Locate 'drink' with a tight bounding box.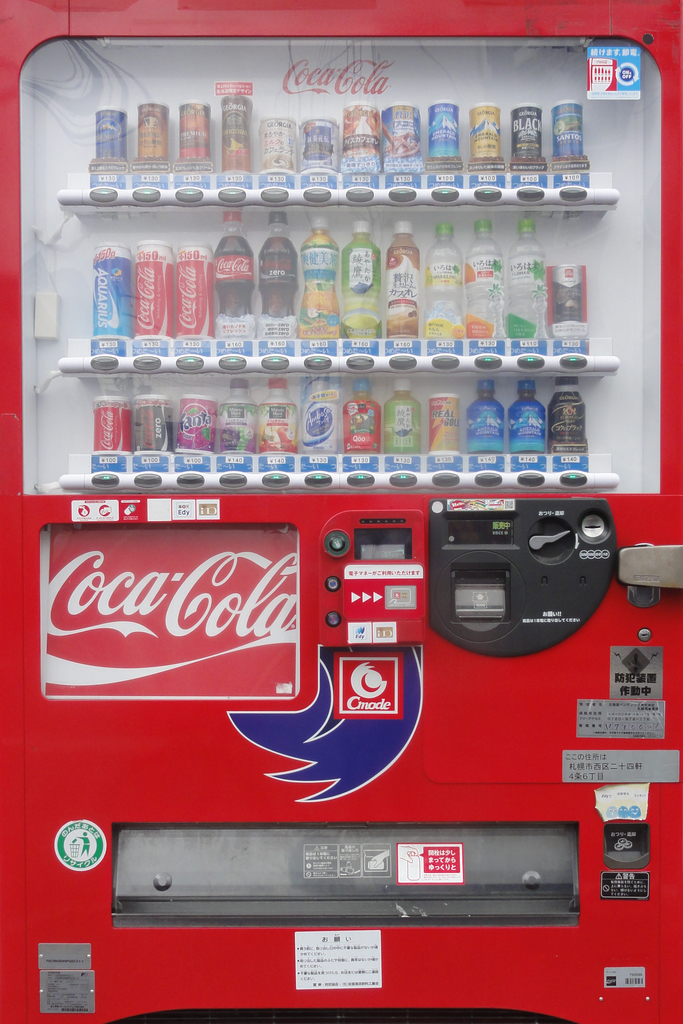
{"left": 337, "top": 220, "right": 383, "bottom": 339}.
